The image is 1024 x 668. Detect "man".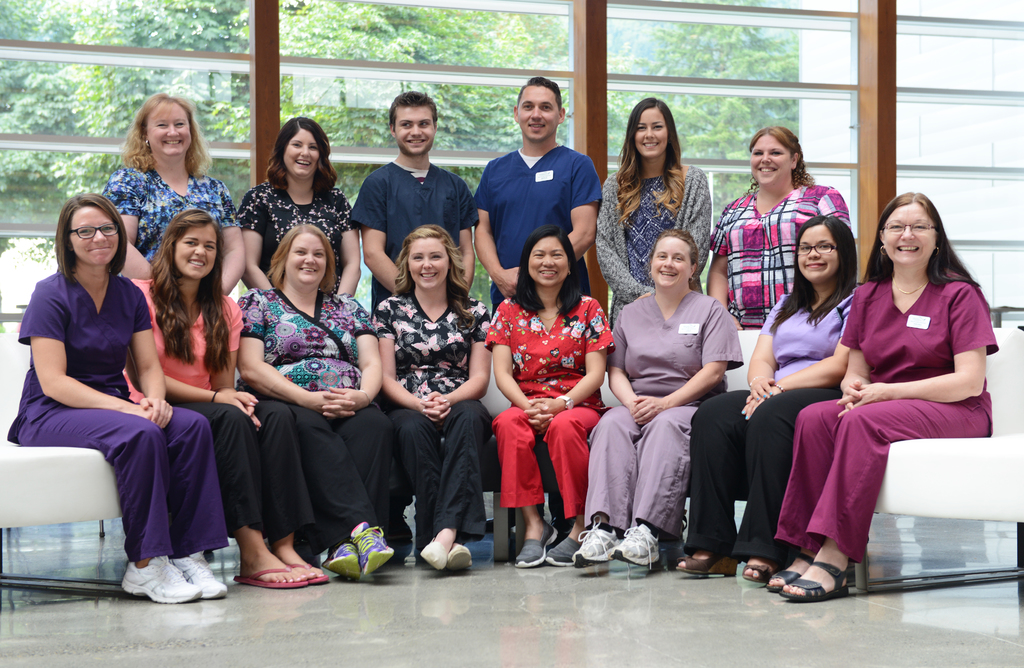
Detection: [x1=351, y1=86, x2=486, y2=322].
